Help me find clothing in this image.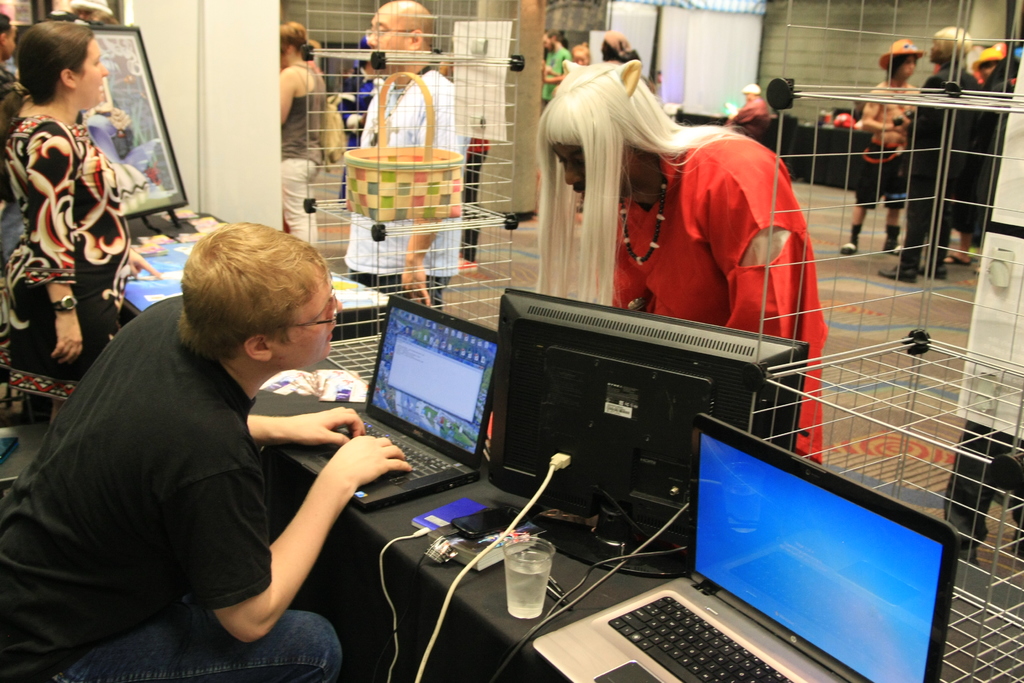
Found it: 280/71/332/240.
